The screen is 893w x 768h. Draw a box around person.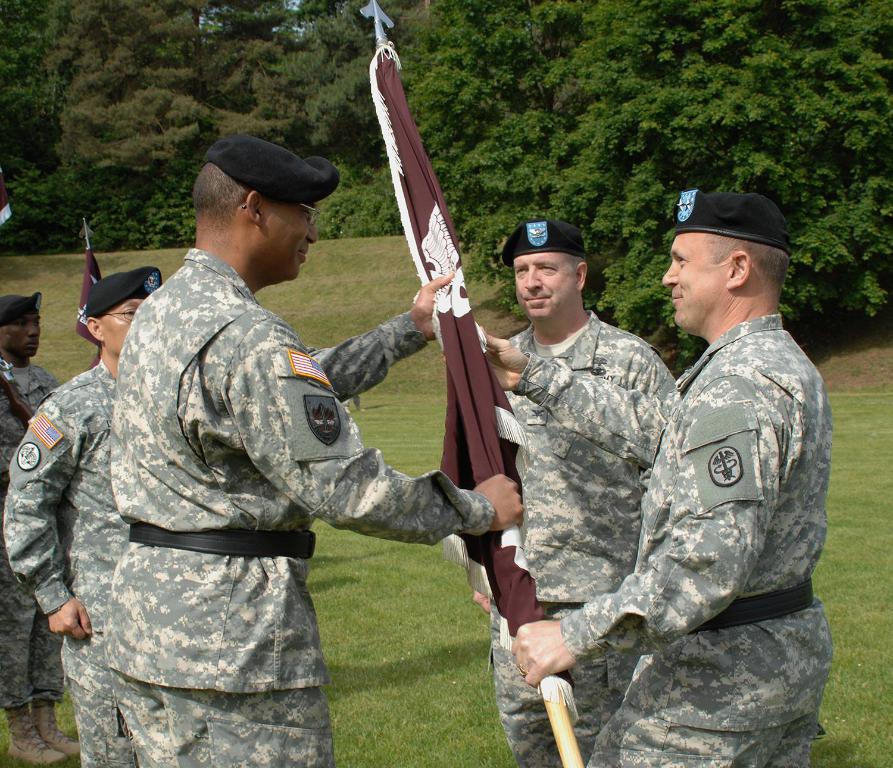
<box>0,289,73,764</box>.
